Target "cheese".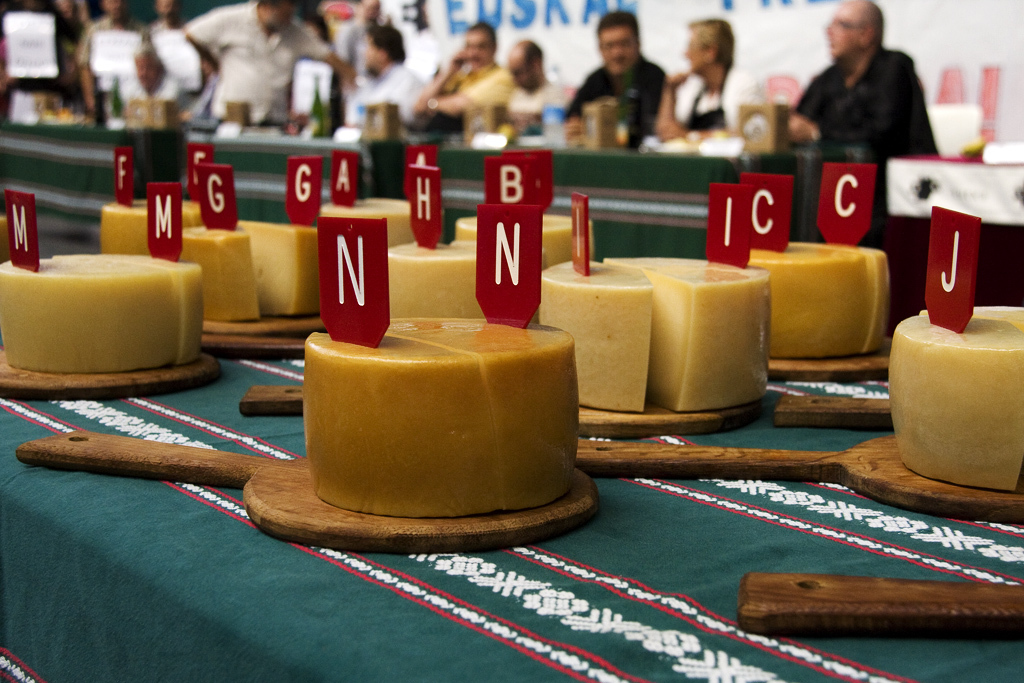
Target region: (left=749, top=238, right=887, bottom=360).
